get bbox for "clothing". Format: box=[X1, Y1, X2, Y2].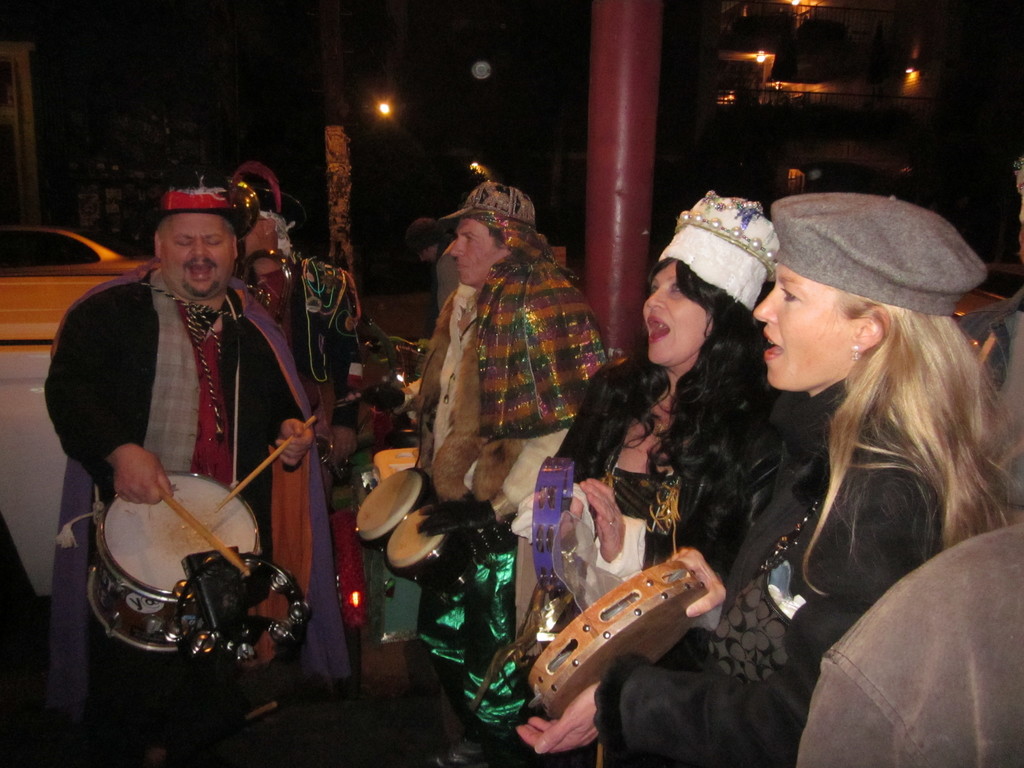
box=[559, 365, 959, 767].
